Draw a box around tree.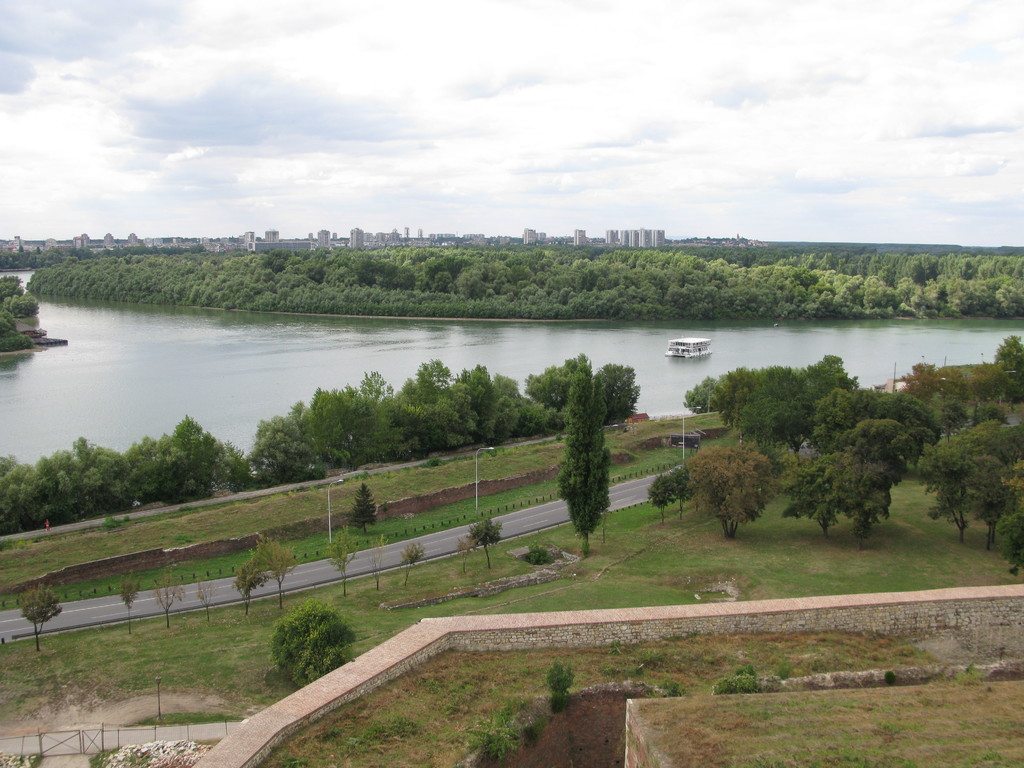
(left=645, top=474, right=673, bottom=521).
